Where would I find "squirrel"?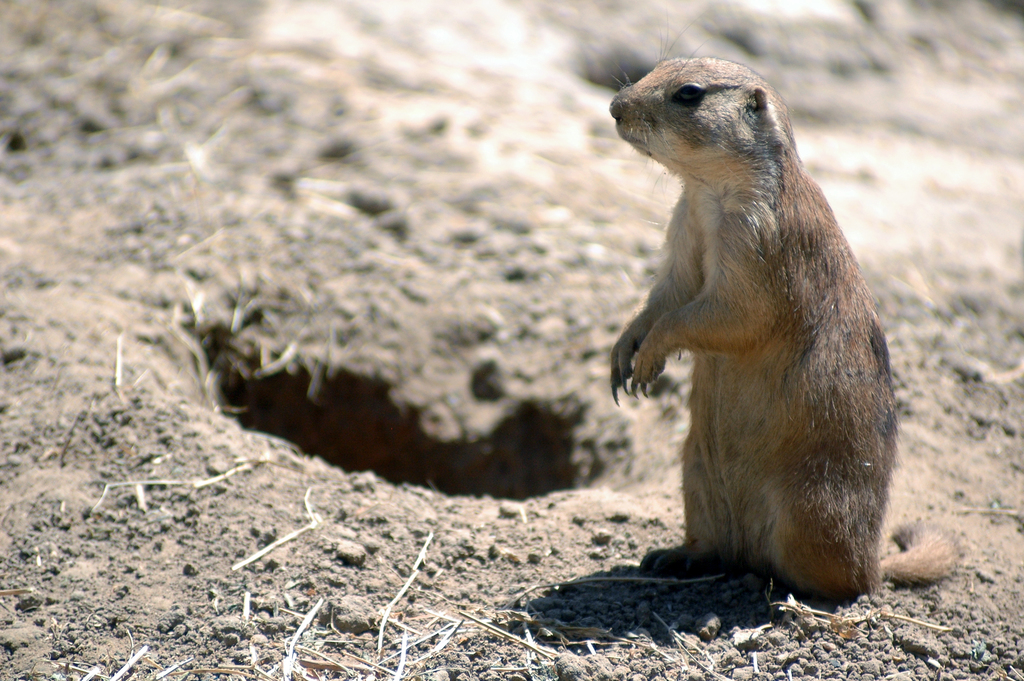
At crop(609, 19, 963, 608).
